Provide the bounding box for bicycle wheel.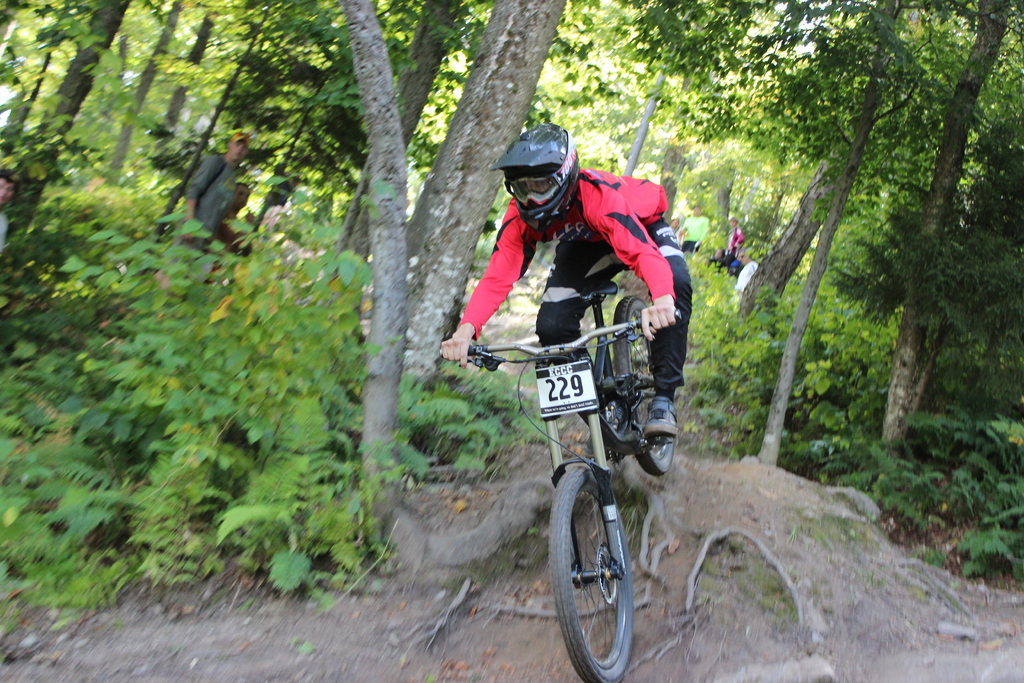
(x1=610, y1=295, x2=675, y2=472).
